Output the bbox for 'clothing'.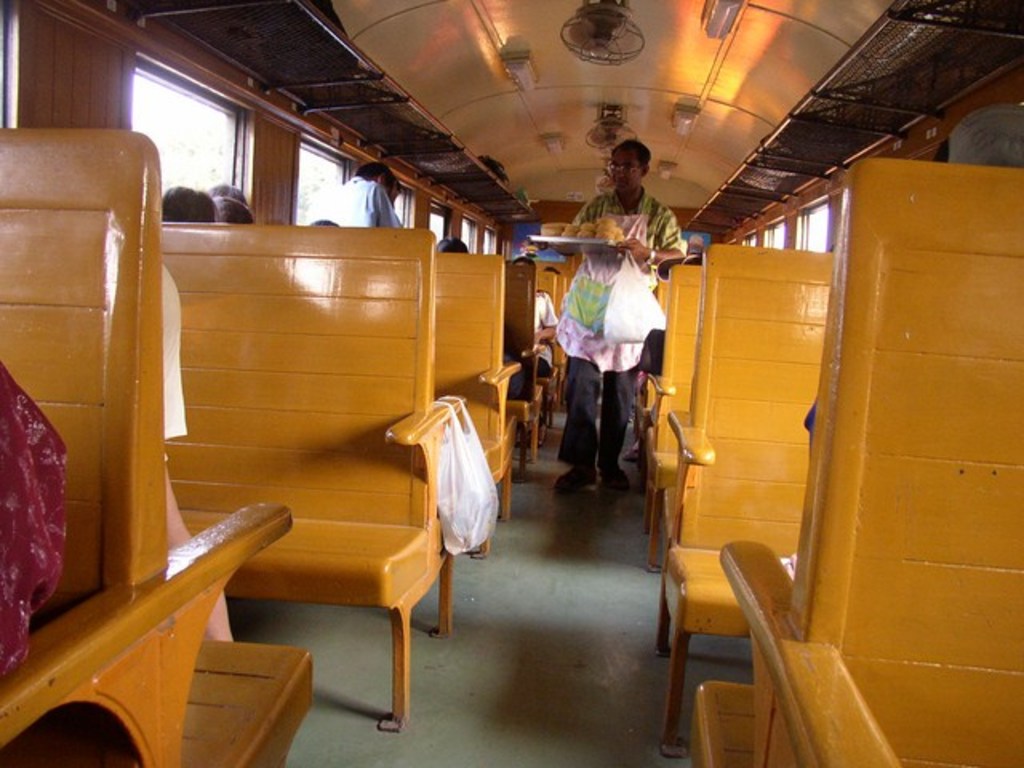
{"left": 550, "top": 190, "right": 685, "bottom": 488}.
